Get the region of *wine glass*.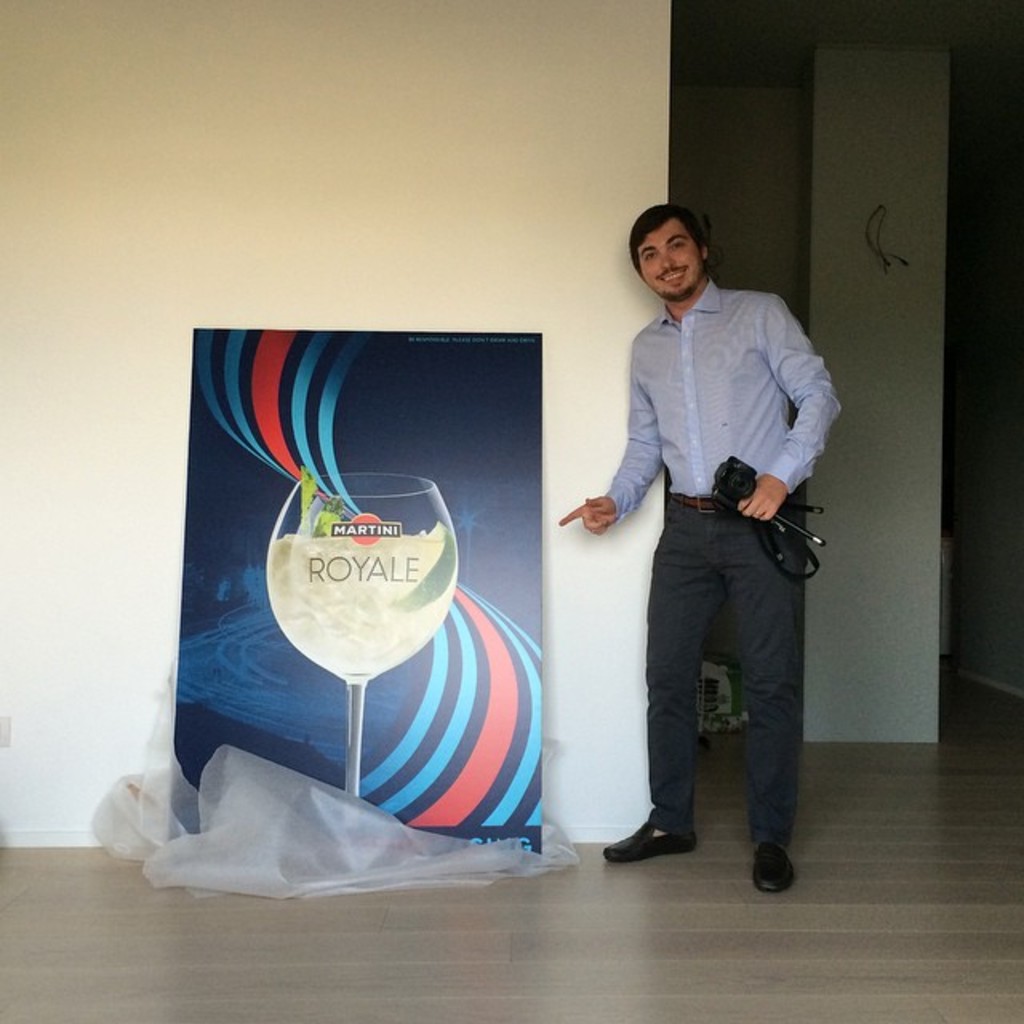
BBox(264, 466, 461, 794).
